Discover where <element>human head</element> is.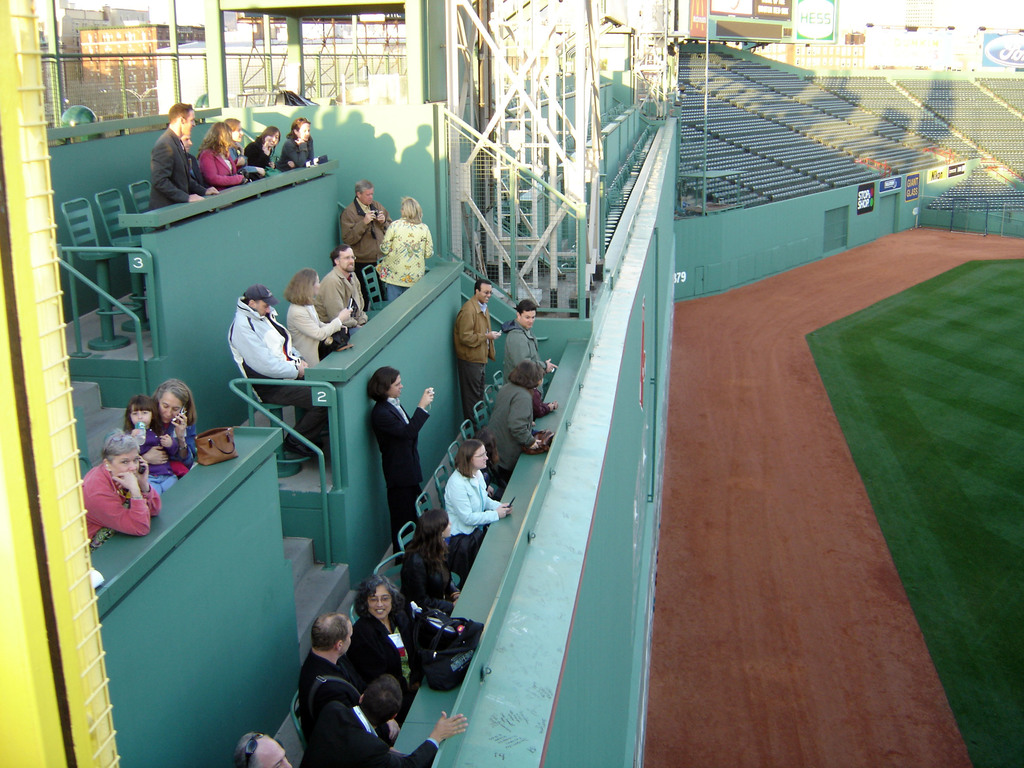
Discovered at left=361, top=574, right=396, bottom=623.
